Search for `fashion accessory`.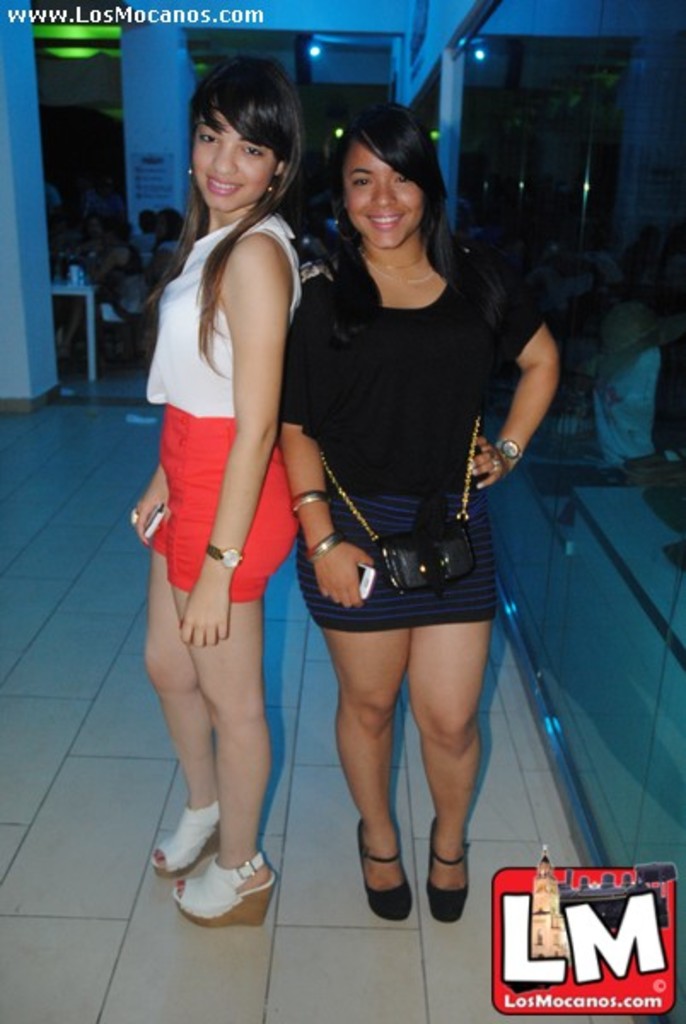
Found at 316:411:481:591.
